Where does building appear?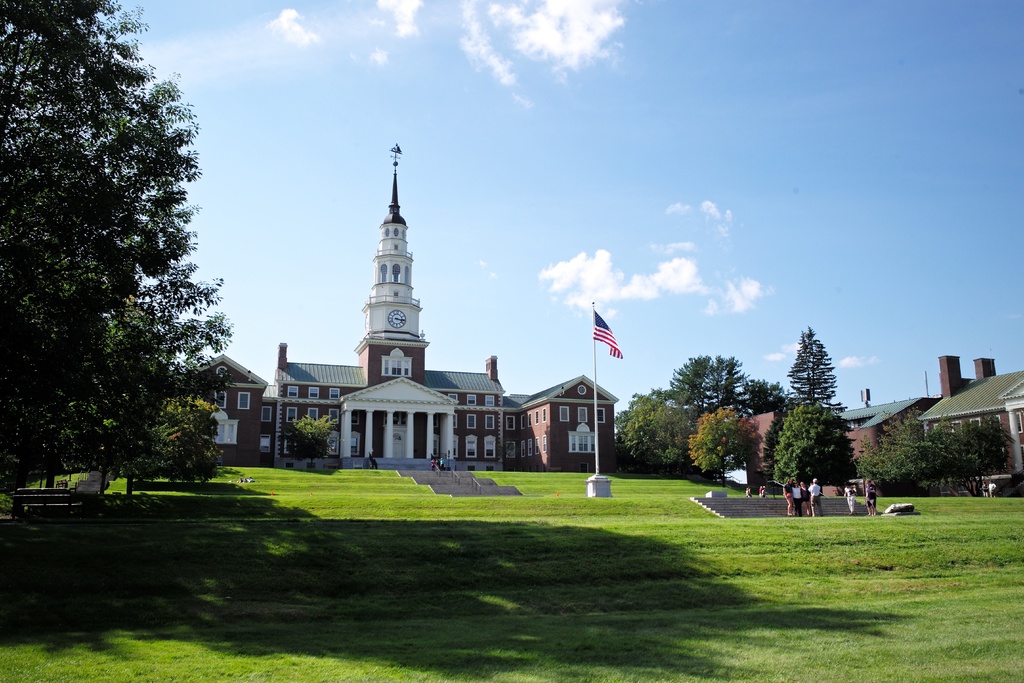
Appears at region(721, 354, 1023, 504).
